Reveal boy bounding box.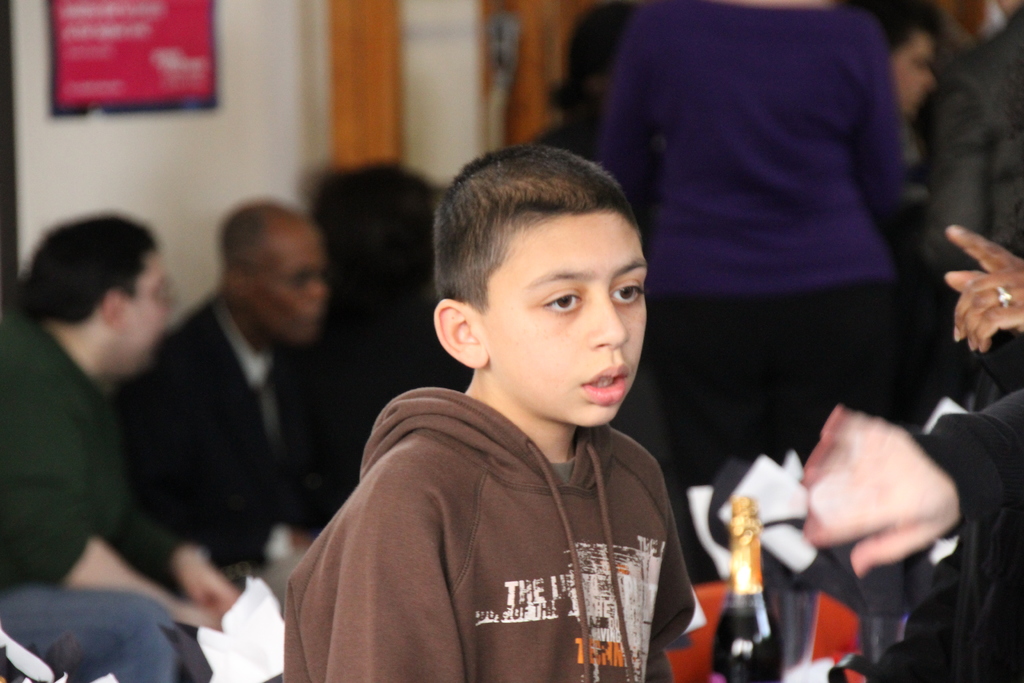
Revealed: bbox=[339, 135, 708, 671].
